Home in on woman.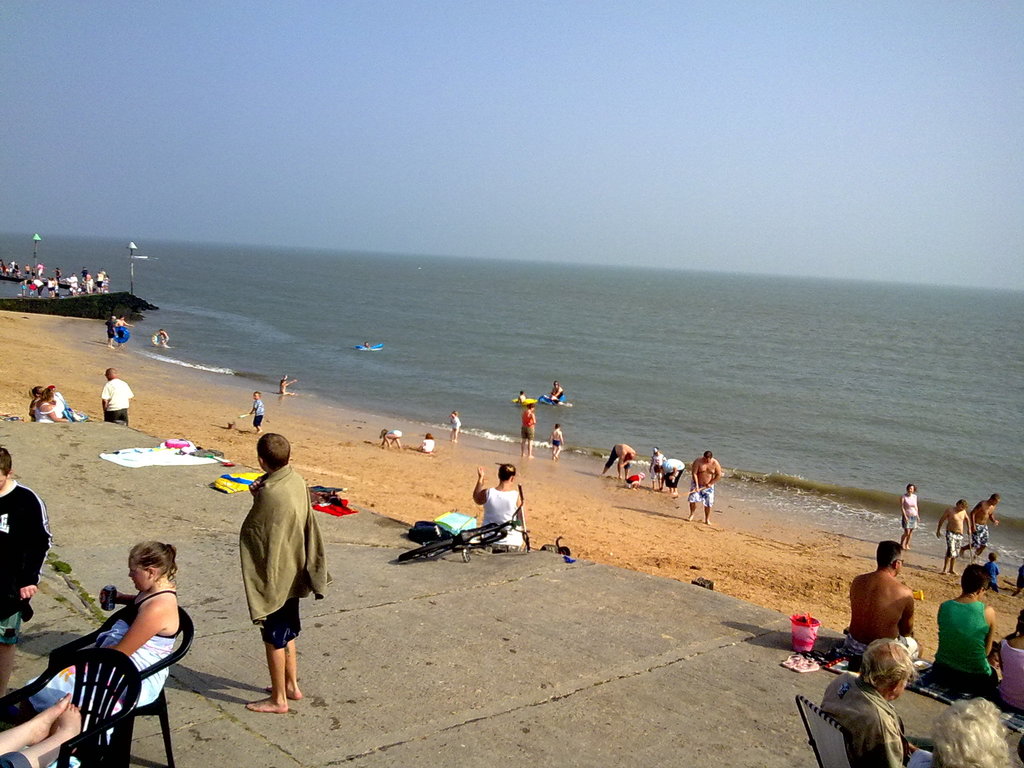
Homed in at (33, 388, 71, 422).
